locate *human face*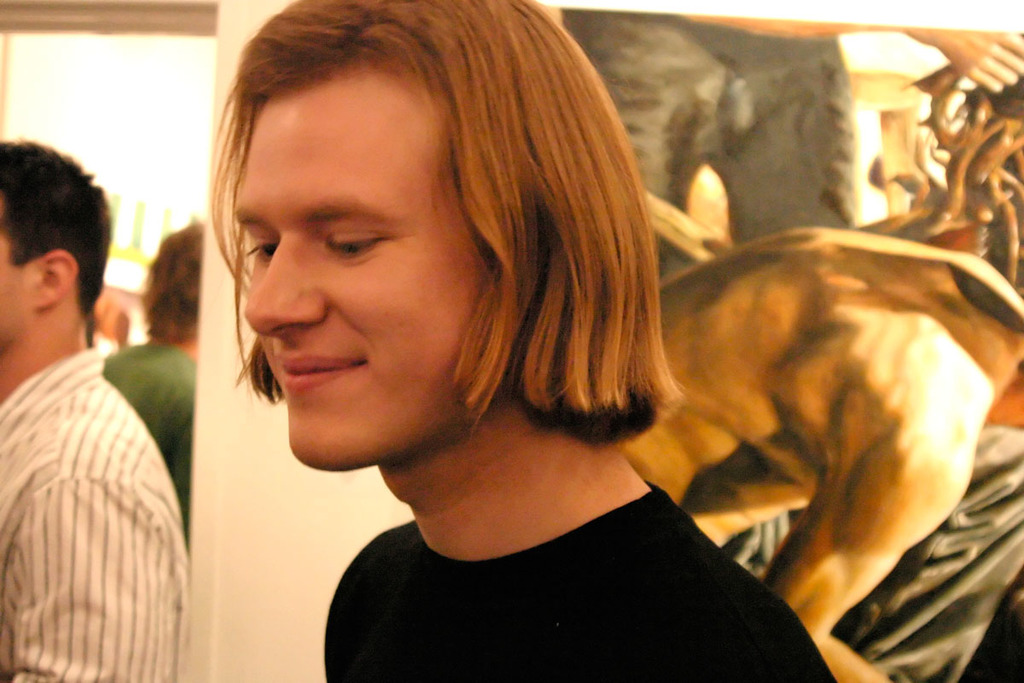
x1=230 y1=54 x2=498 y2=468
